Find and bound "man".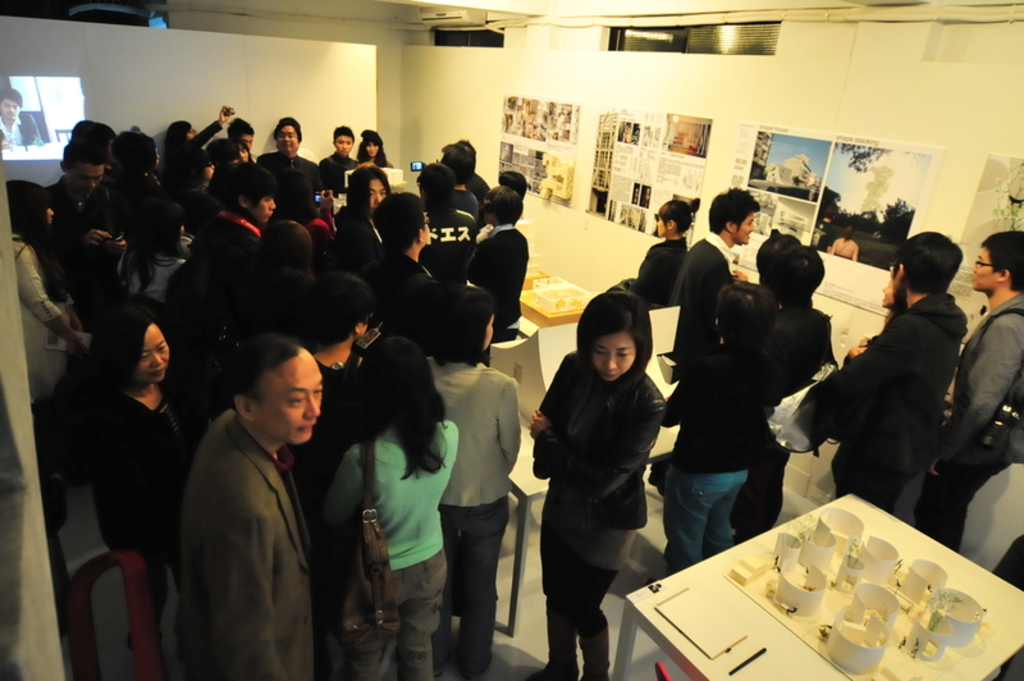
Bound: x1=260, y1=118, x2=320, y2=233.
